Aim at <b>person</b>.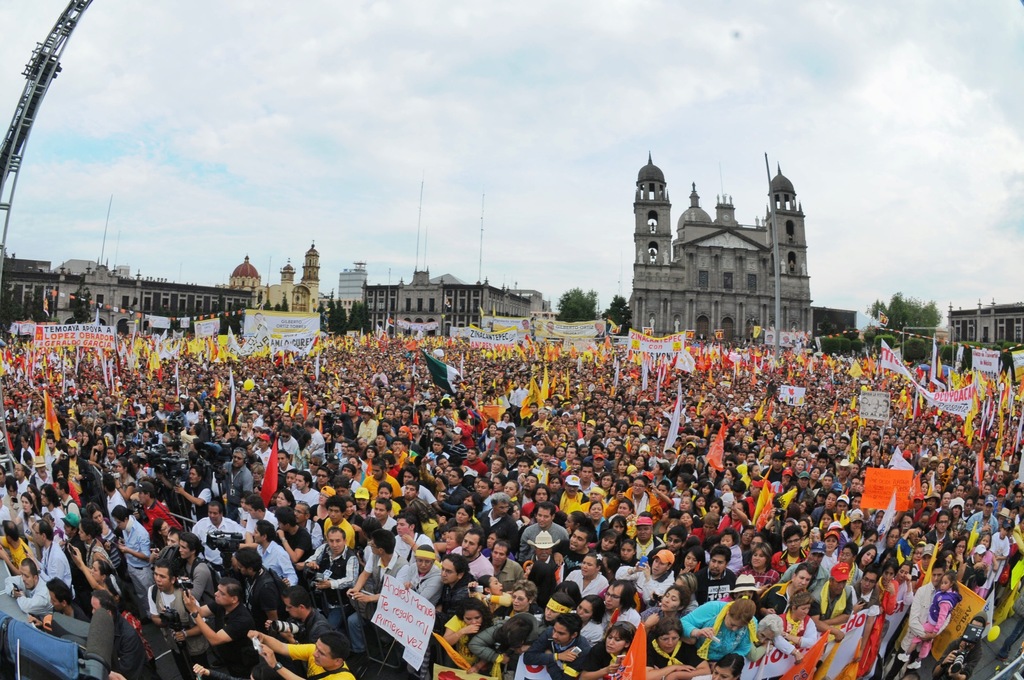
Aimed at pyautogui.locateOnScreen(303, 532, 360, 596).
